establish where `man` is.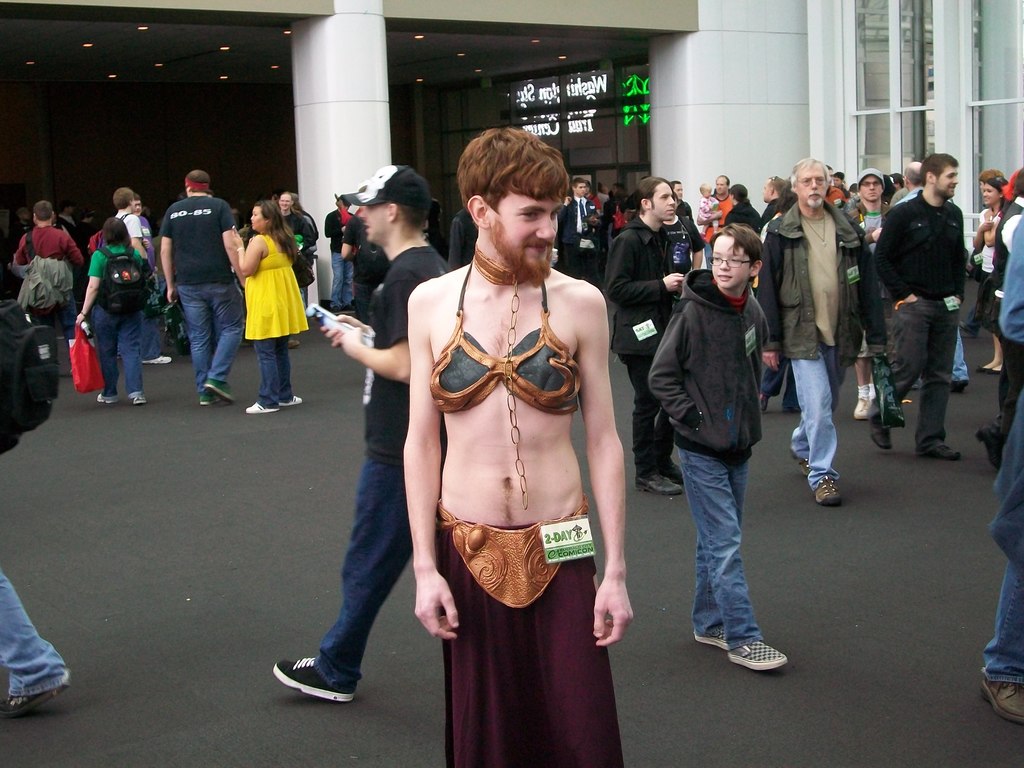
Established at [left=12, top=206, right=33, bottom=255].
